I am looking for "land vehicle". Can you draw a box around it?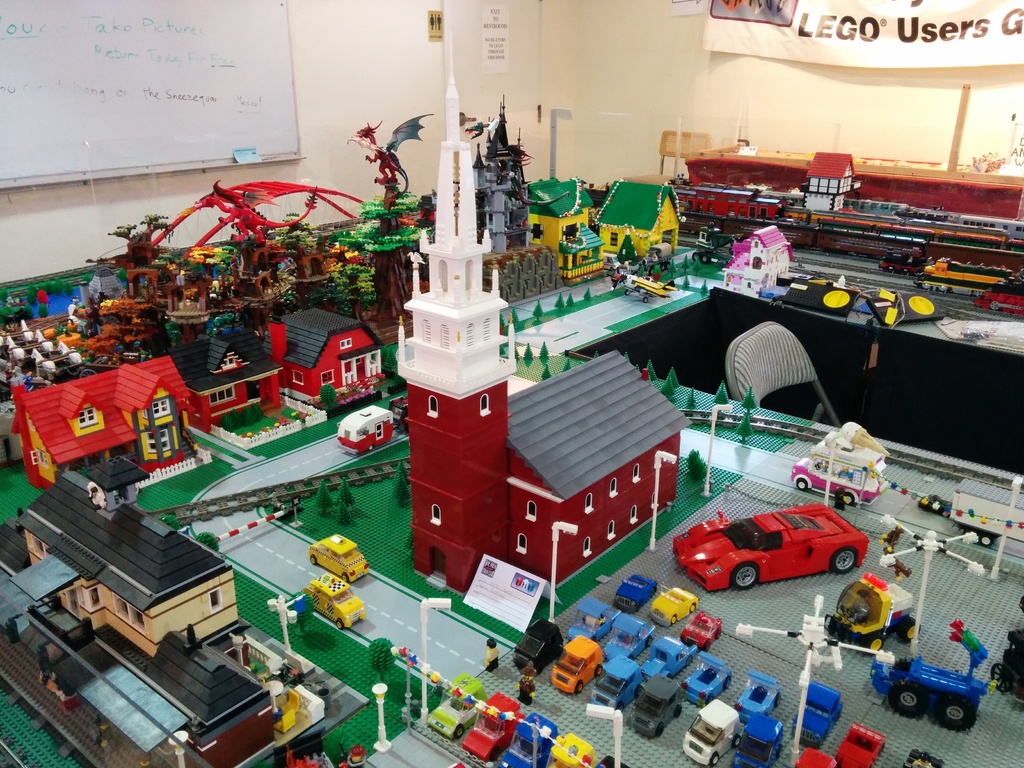
Sure, the bounding box is (x1=988, y1=595, x2=1023, y2=703).
